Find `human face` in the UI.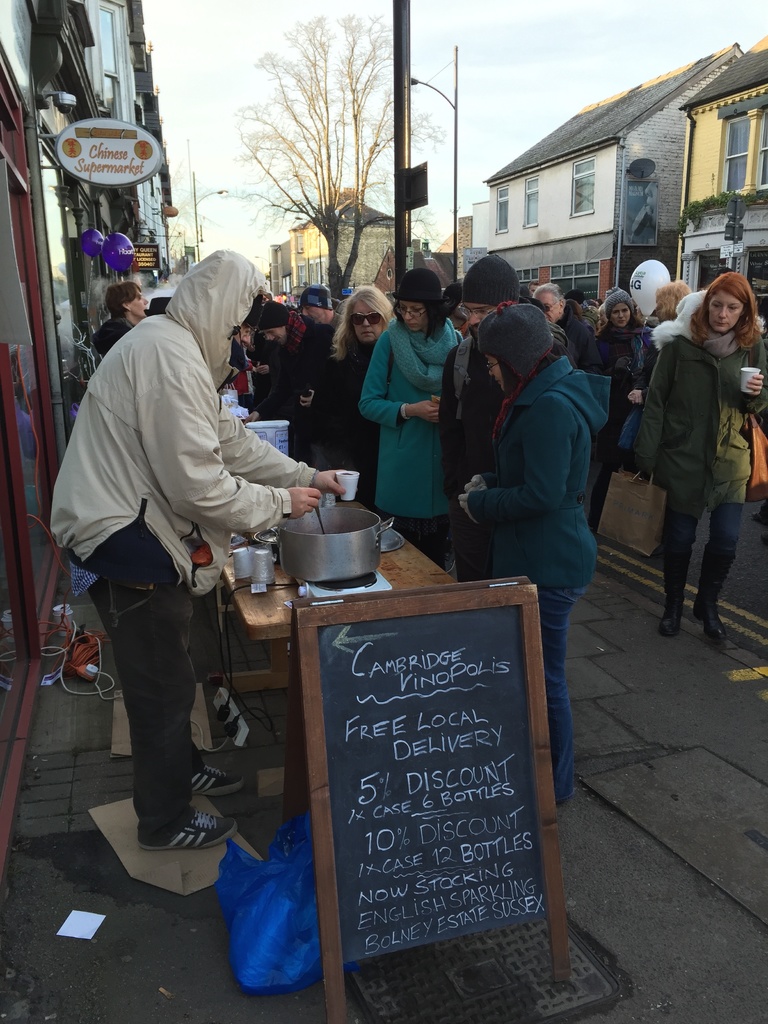
UI element at [529,281,540,297].
